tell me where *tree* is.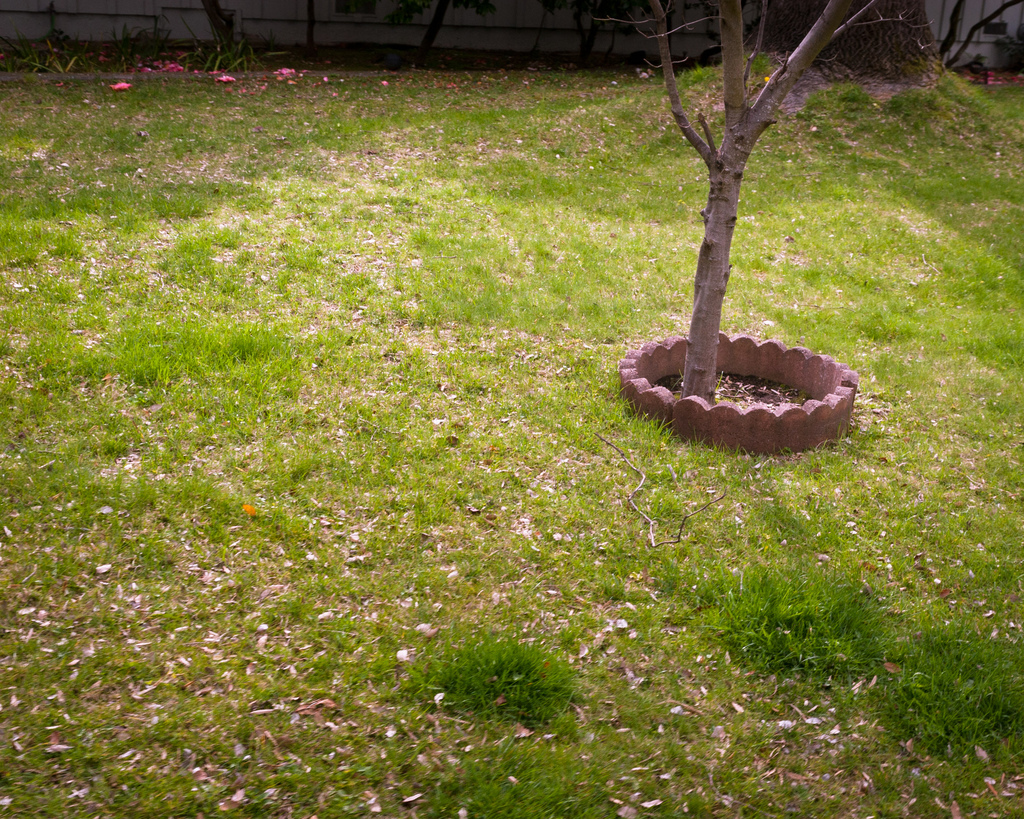
*tree* is at BBox(592, 0, 904, 396).
